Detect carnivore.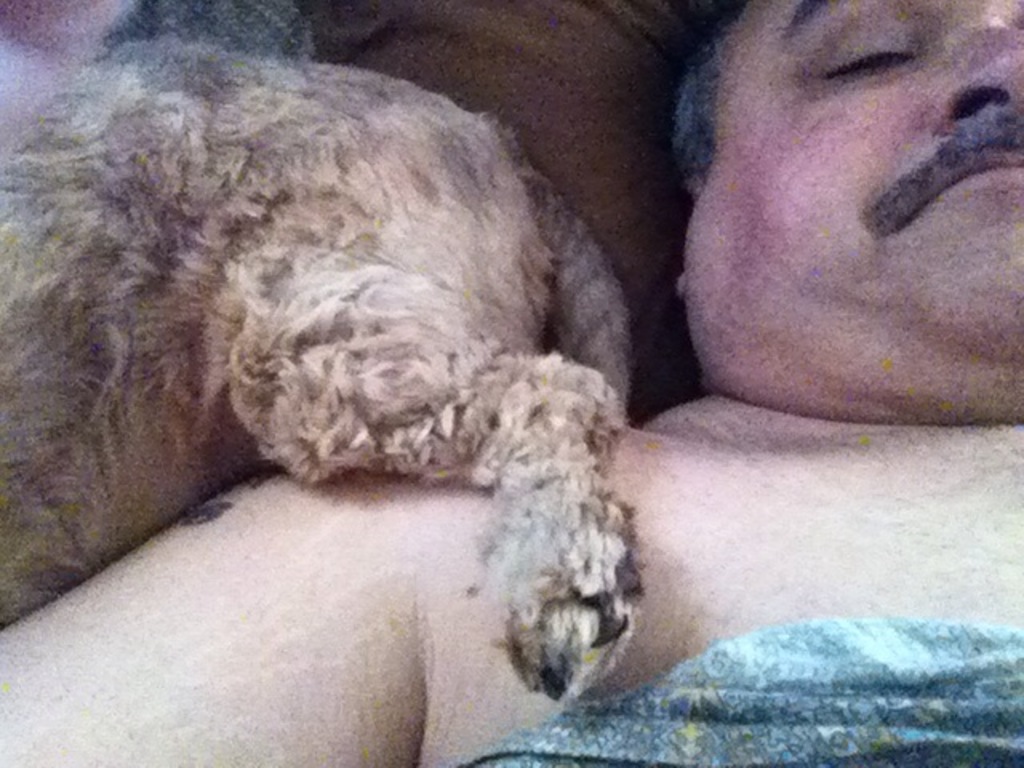
Detected at left=2, top=35, right=646, bottom=706.
